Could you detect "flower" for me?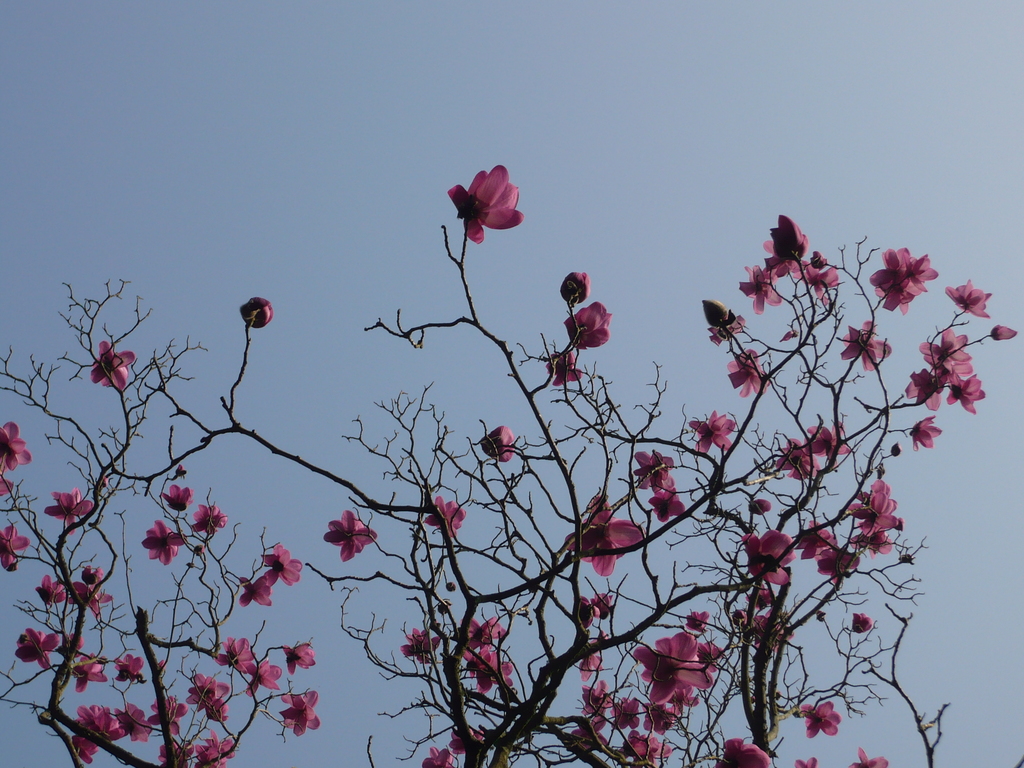
Detection result: (left=584, top=648, right=602, bottom=683).
